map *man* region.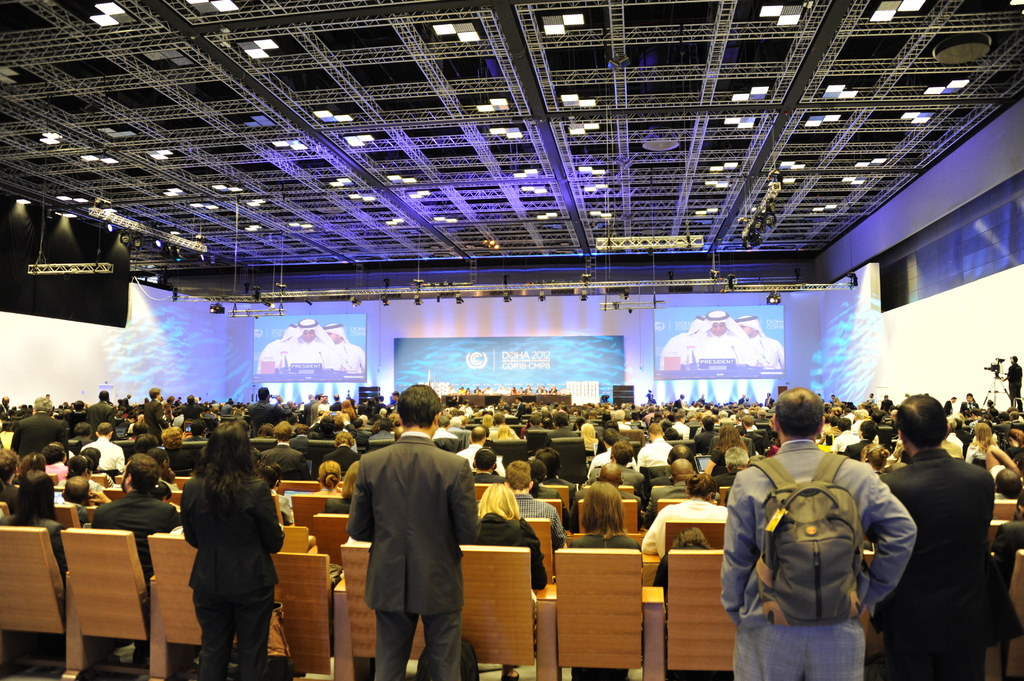
Mapped to BBox(368, 378, 473, 680).
